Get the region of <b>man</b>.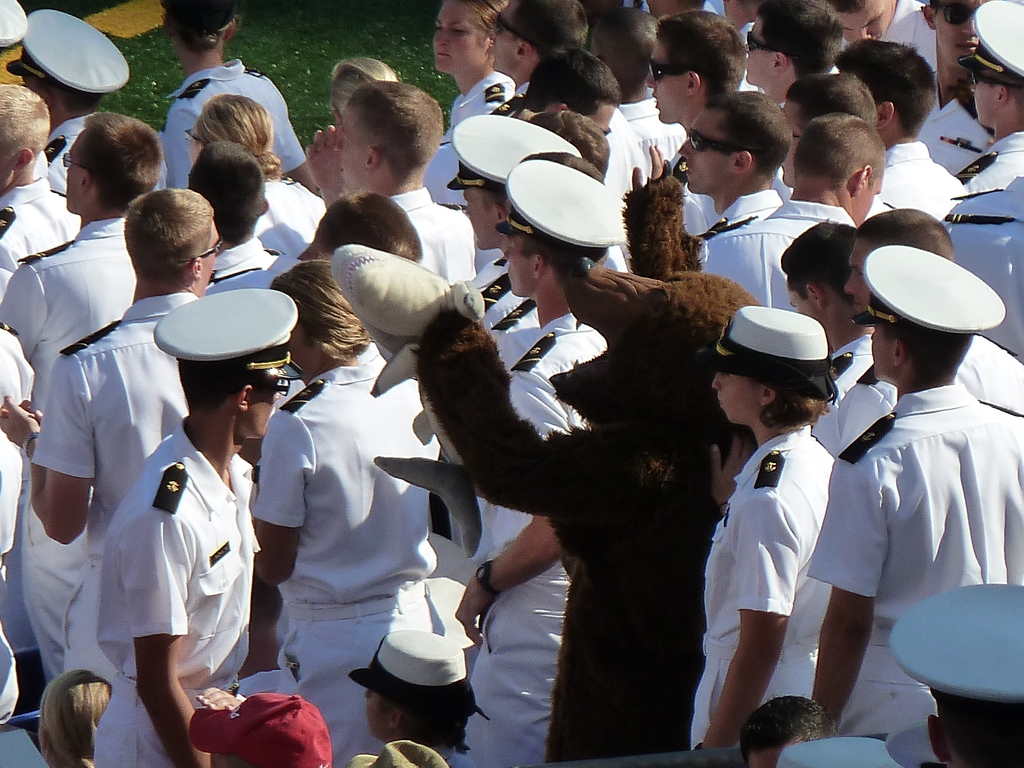
676, 88, 787, 239.
